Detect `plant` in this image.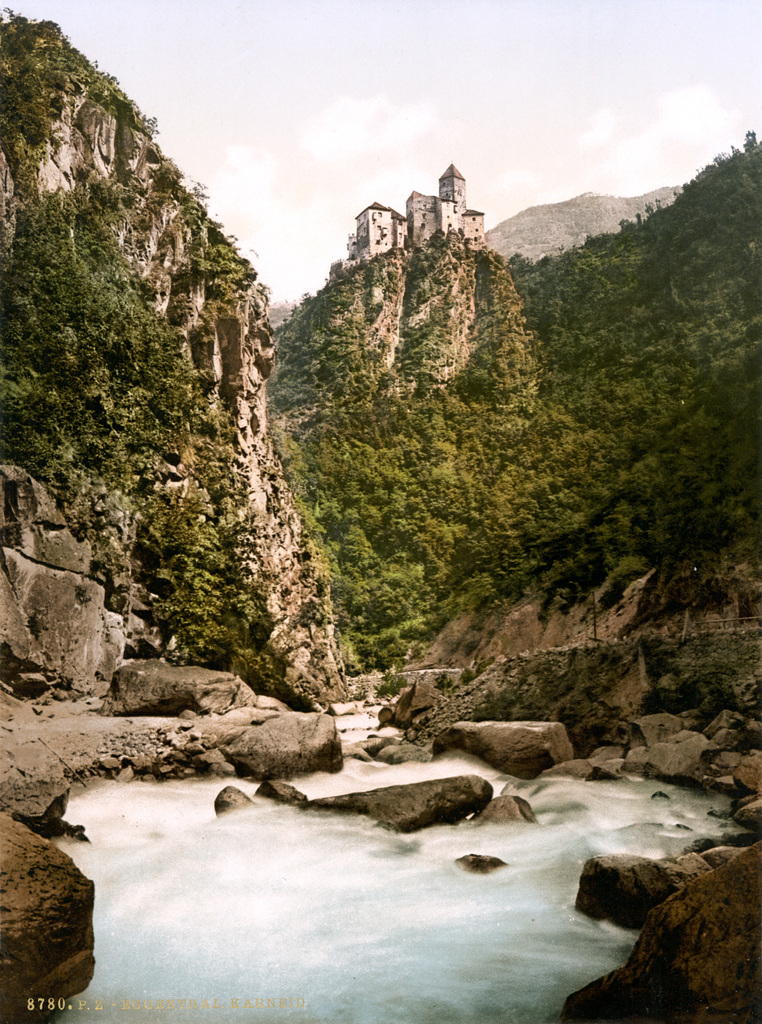
Detection: 467:659:493:678.
